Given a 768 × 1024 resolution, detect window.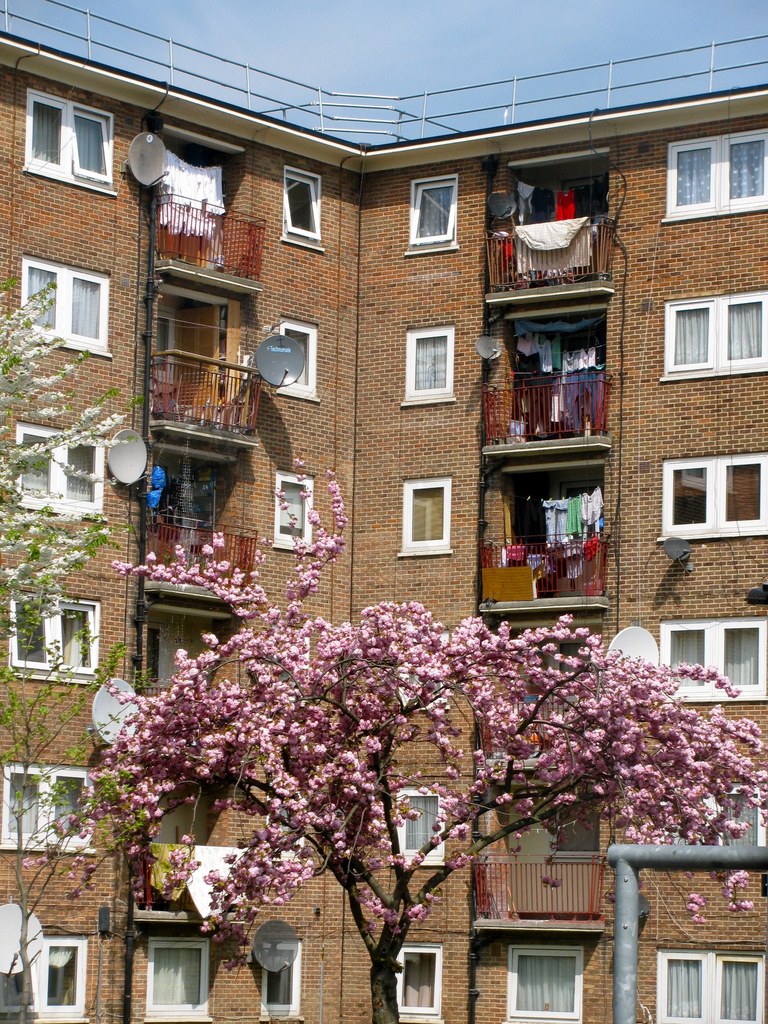
BBox(661, 284, 767, 381).
